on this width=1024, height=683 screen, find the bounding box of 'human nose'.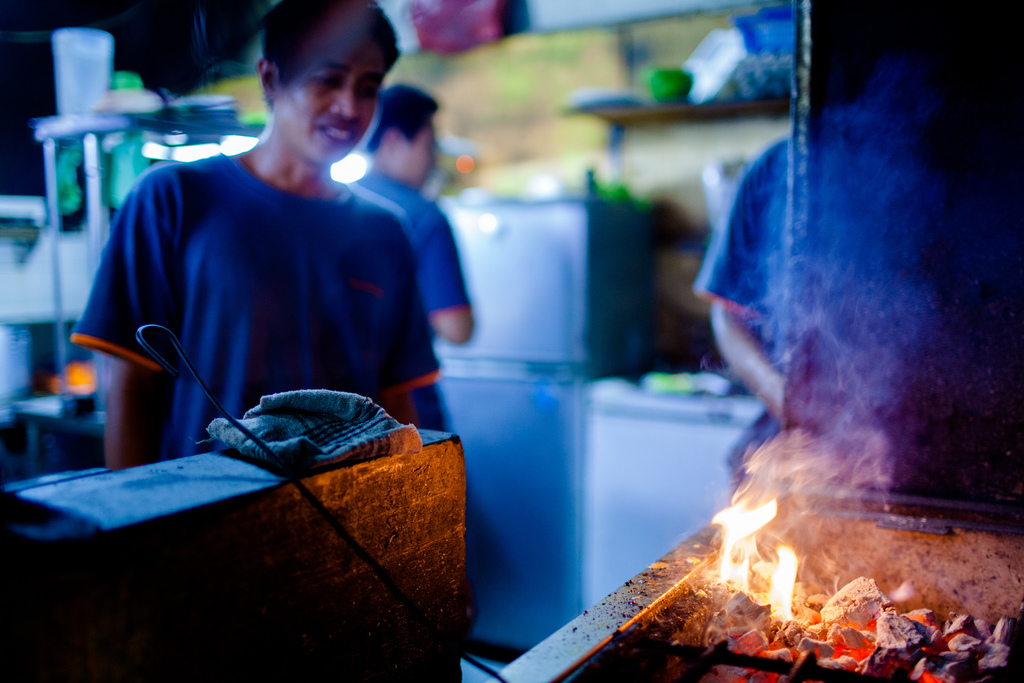
Bounding box: bbox=(330, 81, 358, 119).
